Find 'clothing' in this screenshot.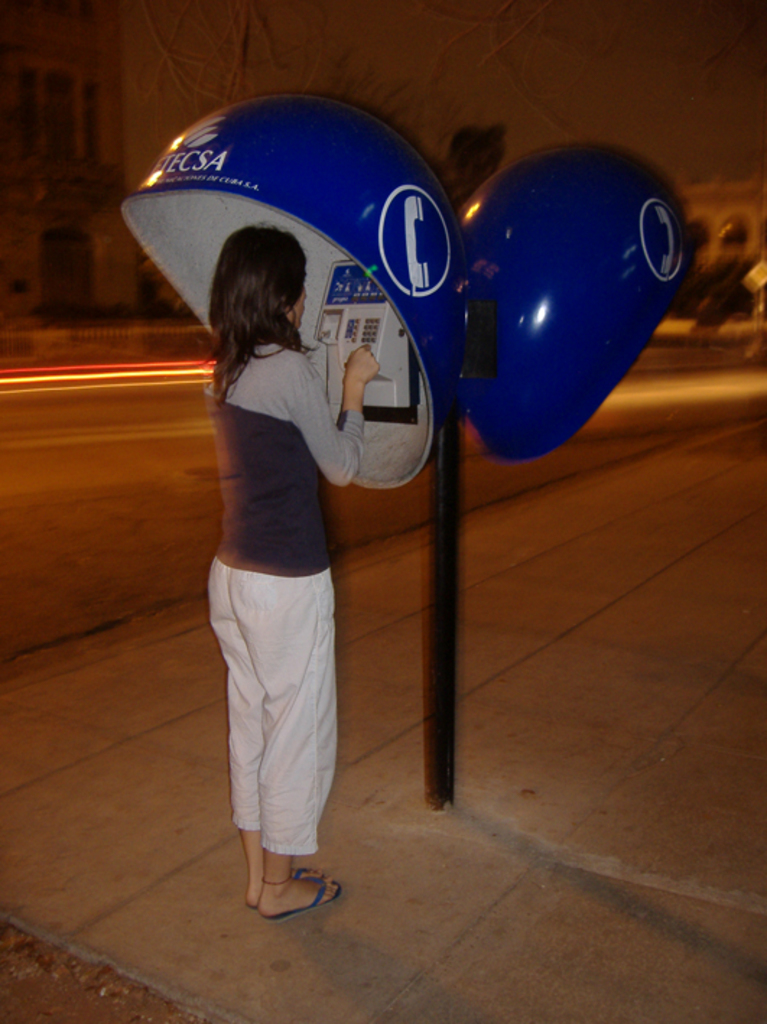
The bounding box for 'clothing' is select_region(191, 241, 384, 858).
